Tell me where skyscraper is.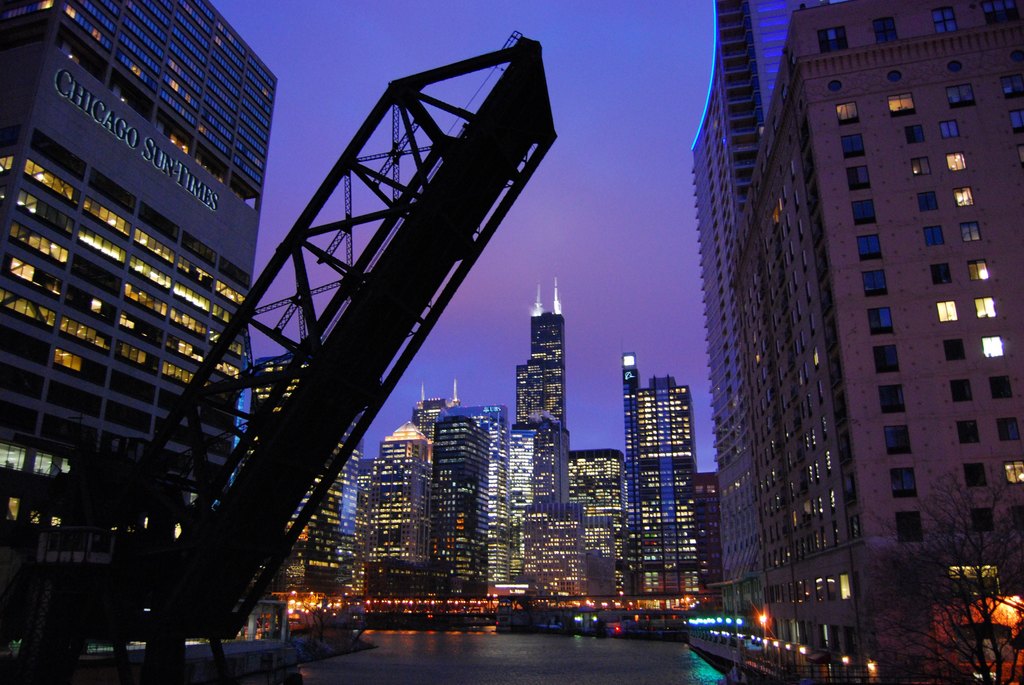
skyscraper is at <bbox>368, 382, 439, 594</bbox>.
